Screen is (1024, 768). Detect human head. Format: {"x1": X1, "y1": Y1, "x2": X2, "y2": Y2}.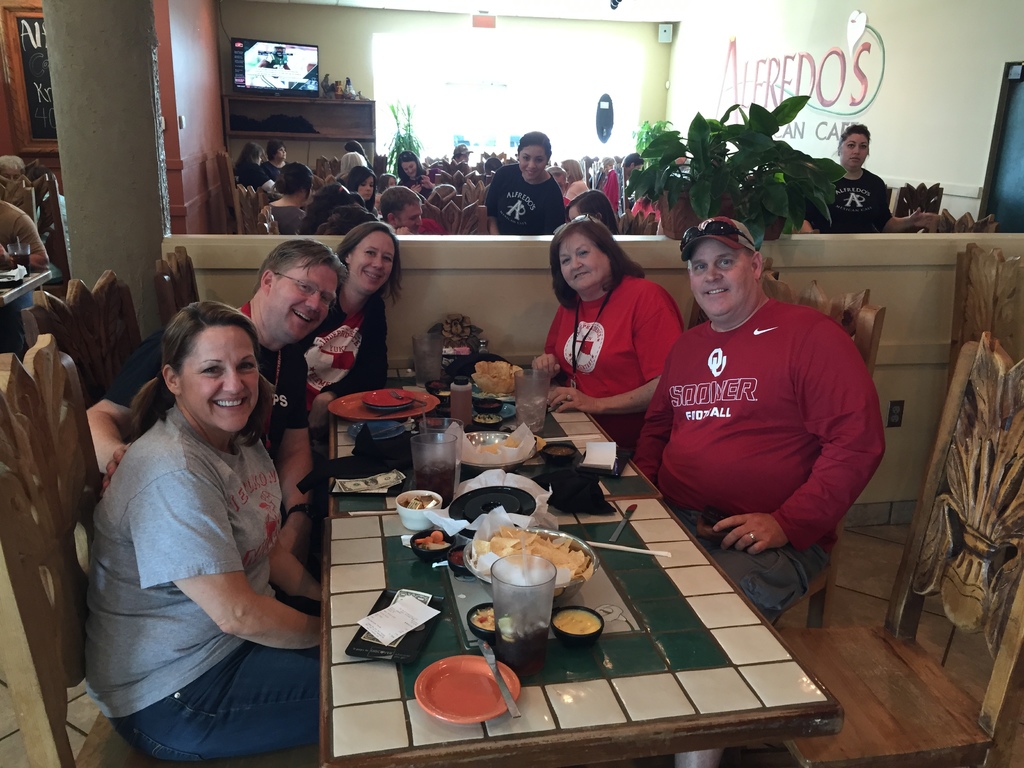
{"x1": 453, "y1": 144, "x2": 470, "y2": 166}.
